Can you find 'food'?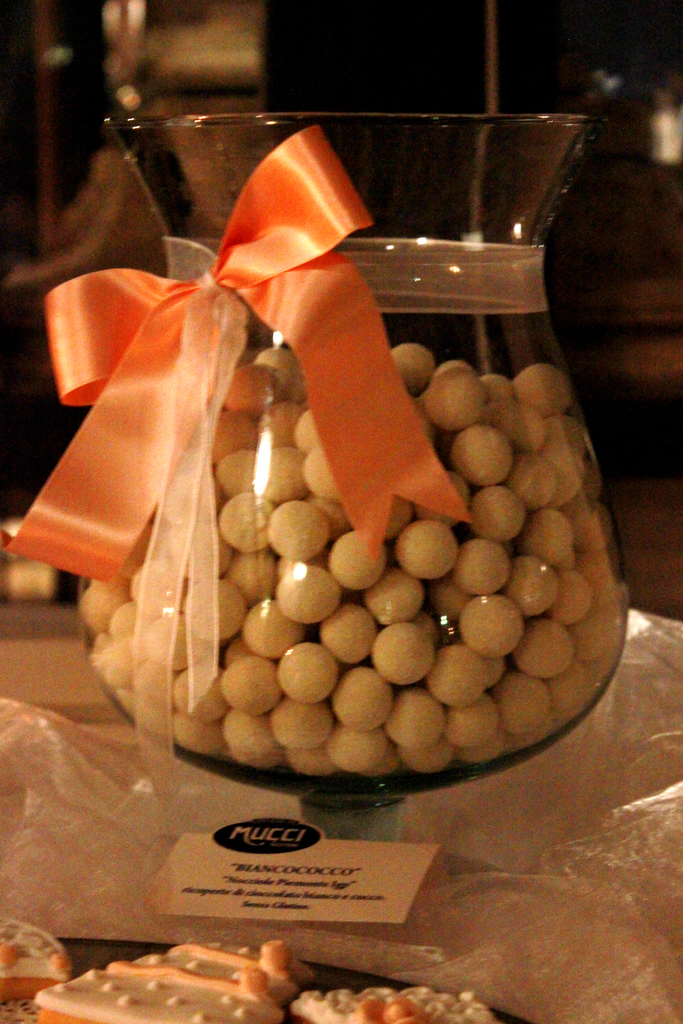
Yes, bounding box: <region>288, 941, 500, 1023</region>.
